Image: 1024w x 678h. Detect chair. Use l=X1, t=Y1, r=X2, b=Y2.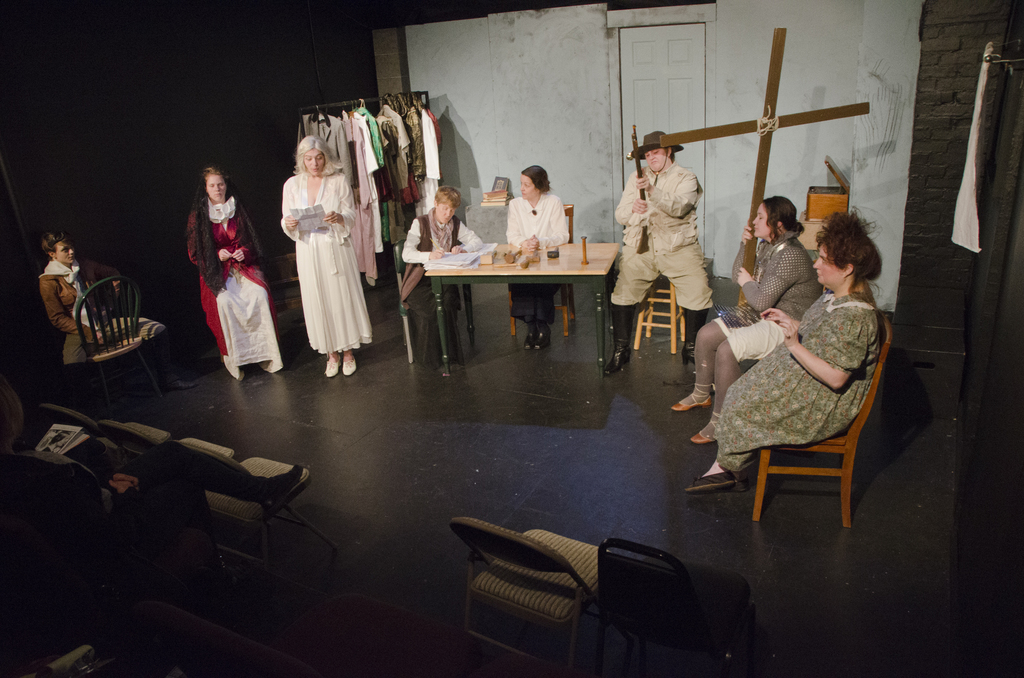
l=98, t=423, r=223, b=569.
